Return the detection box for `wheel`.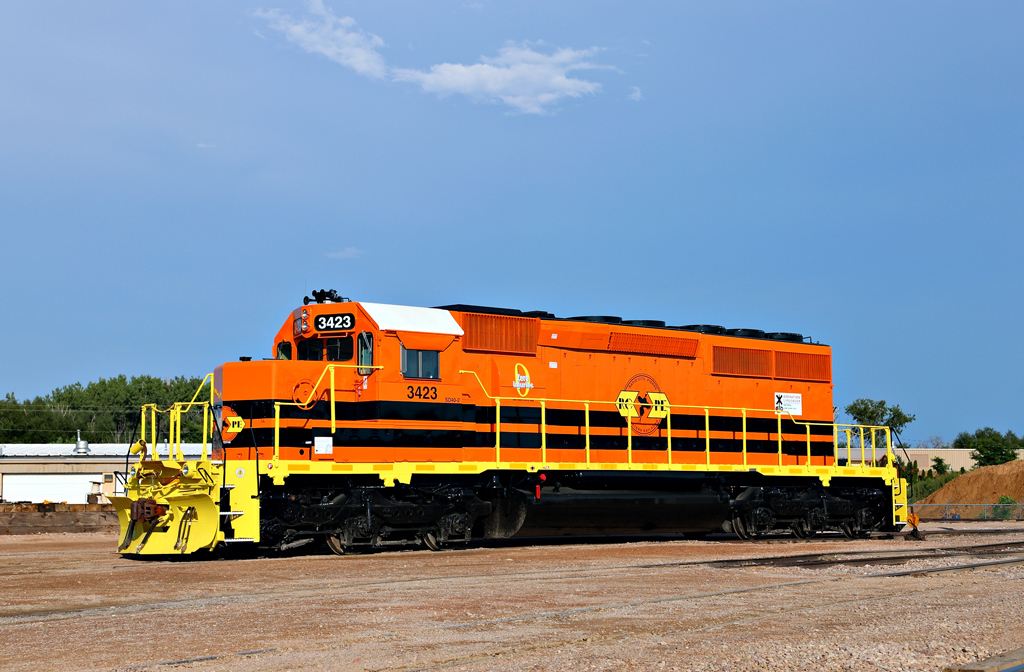
l=842, t=512, r=866, b=541.
